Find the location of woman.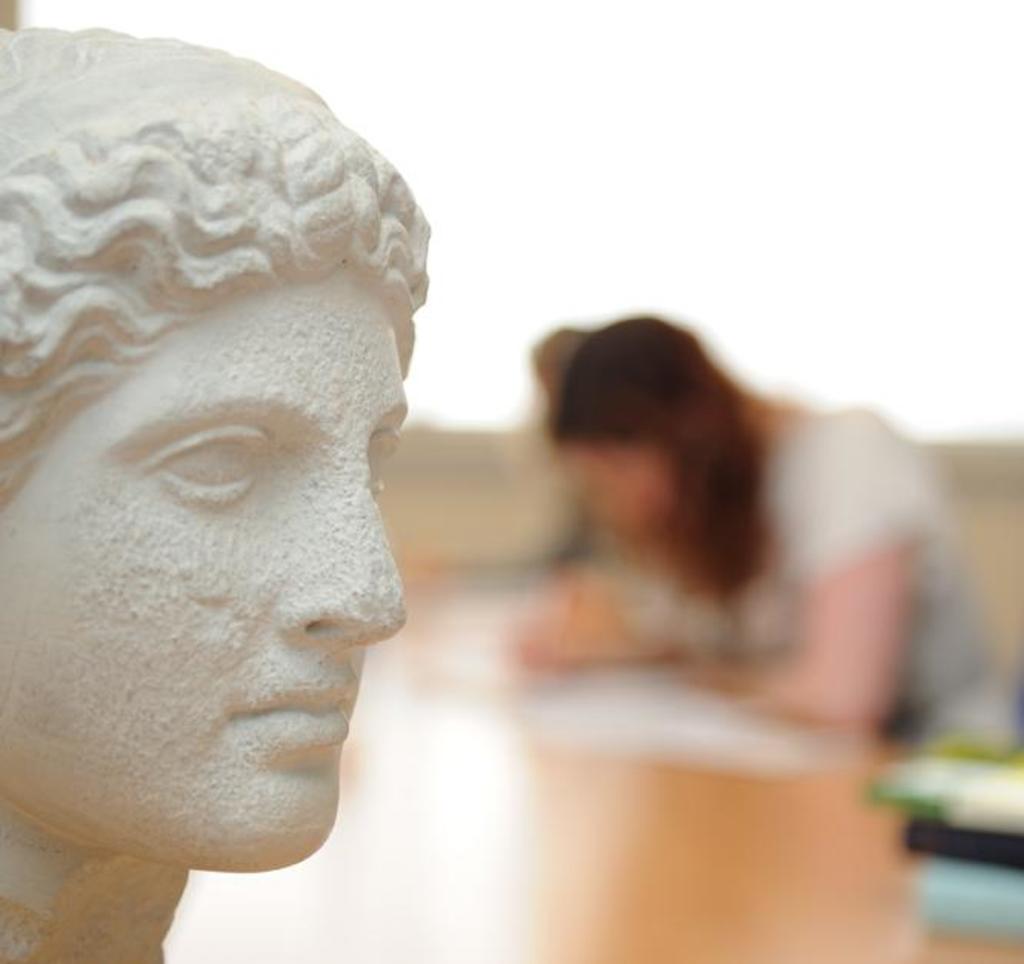
Location: region(498, 306, 1013, 741).
